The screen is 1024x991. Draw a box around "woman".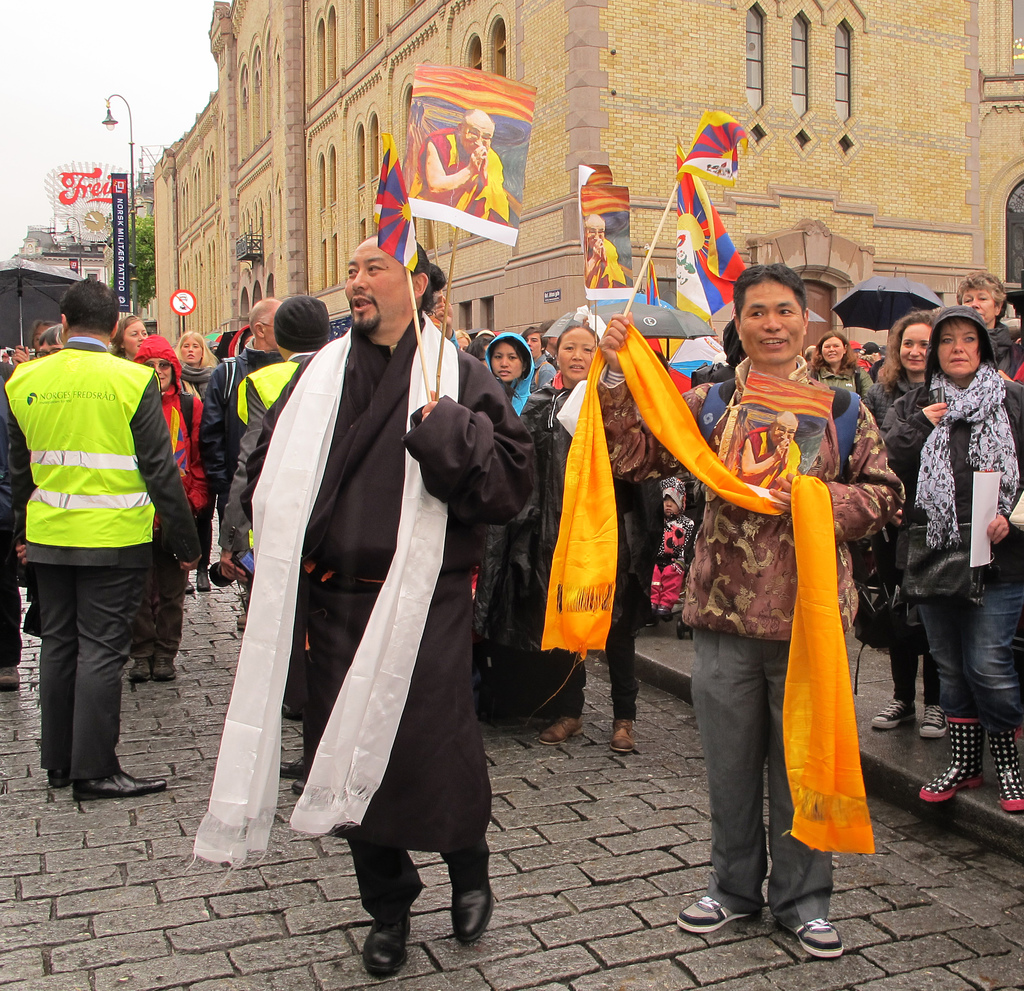
locate(909, 309, 1023, 833).
